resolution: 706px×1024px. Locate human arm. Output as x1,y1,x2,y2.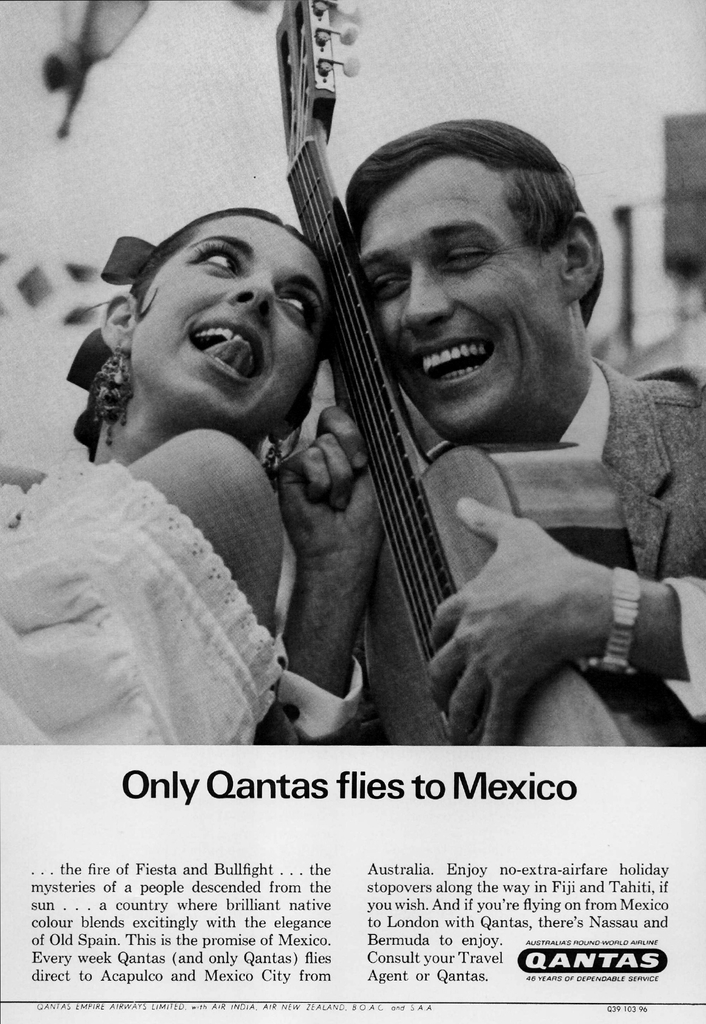
394,426,668,772.
